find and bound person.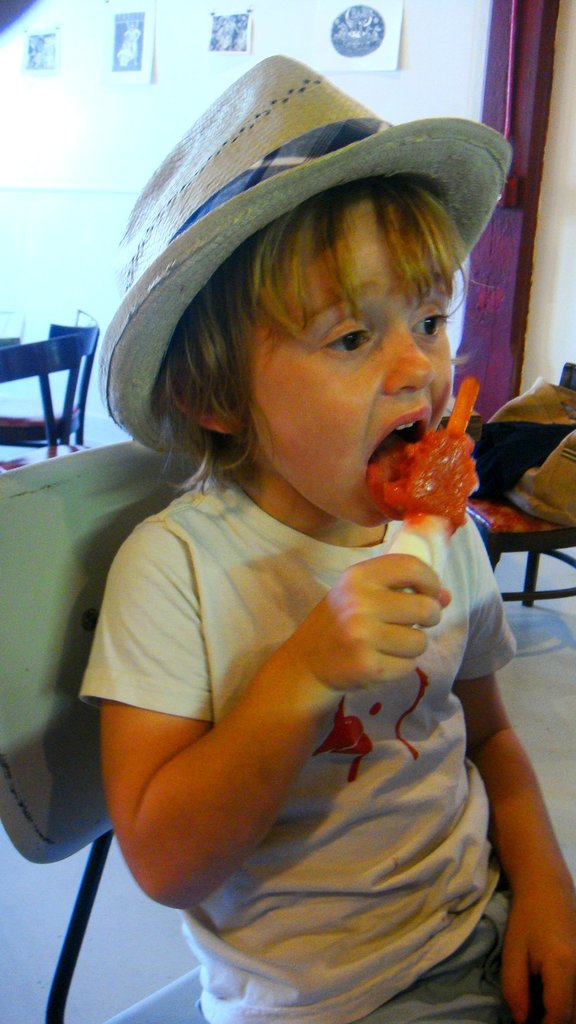
Bound: detection(79, 43, 575, 1023).
